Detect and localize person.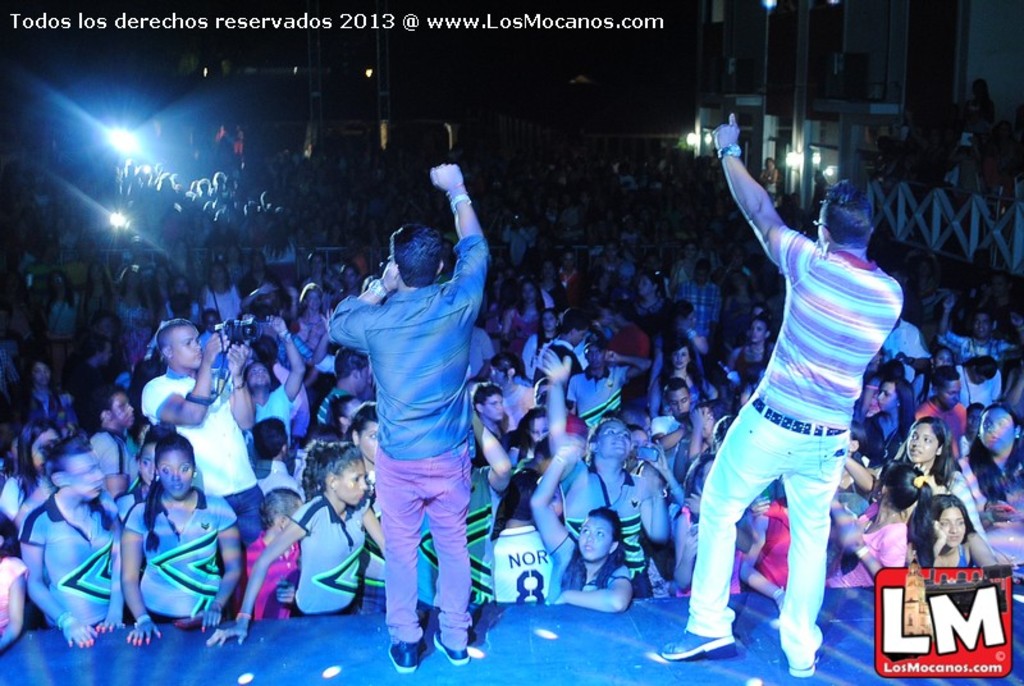
Localized at (left=0, top=421, right=61, bottom=539).
